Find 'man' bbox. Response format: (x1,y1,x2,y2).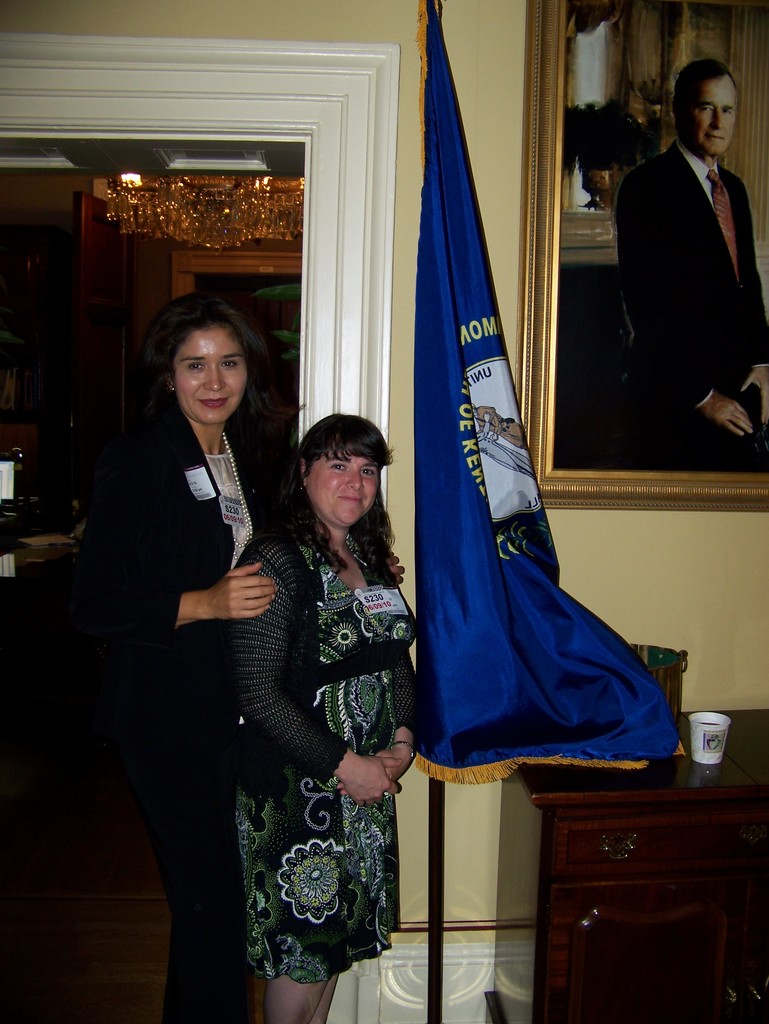
(604,47,768,468).
